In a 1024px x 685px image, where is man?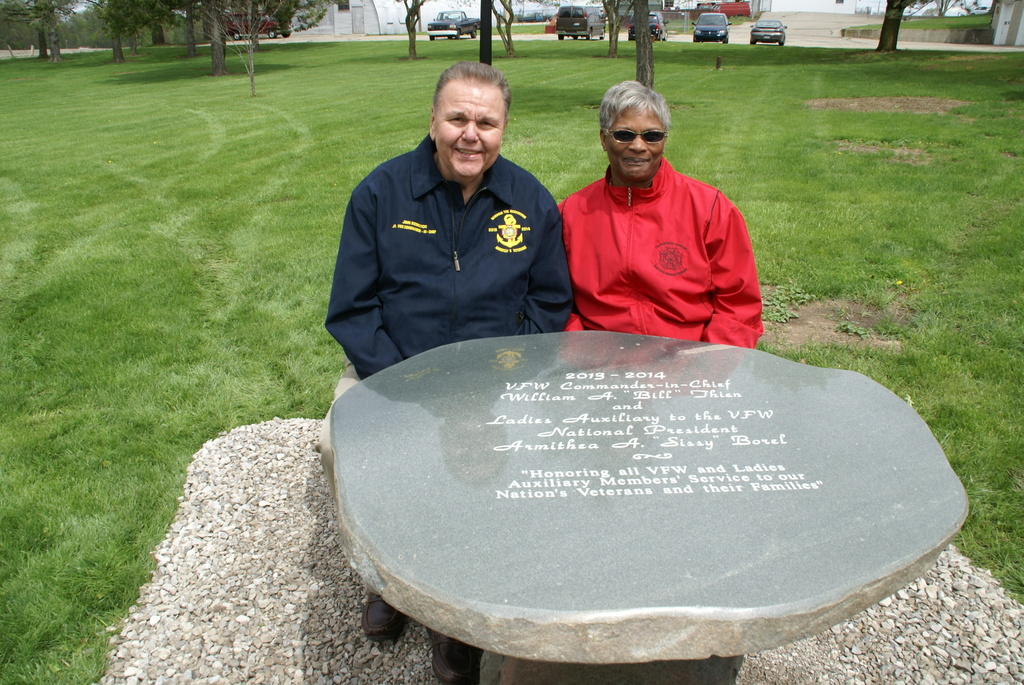
326:60:573:677.
